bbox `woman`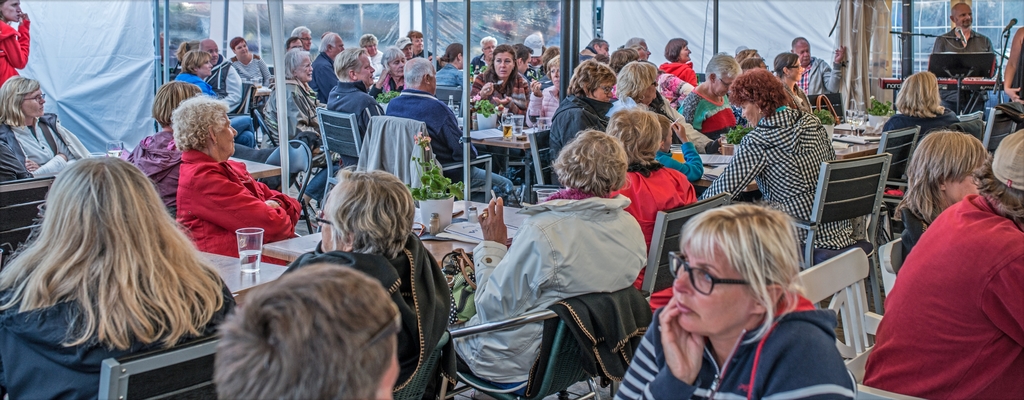
locate(879, 72, 964, 182)
